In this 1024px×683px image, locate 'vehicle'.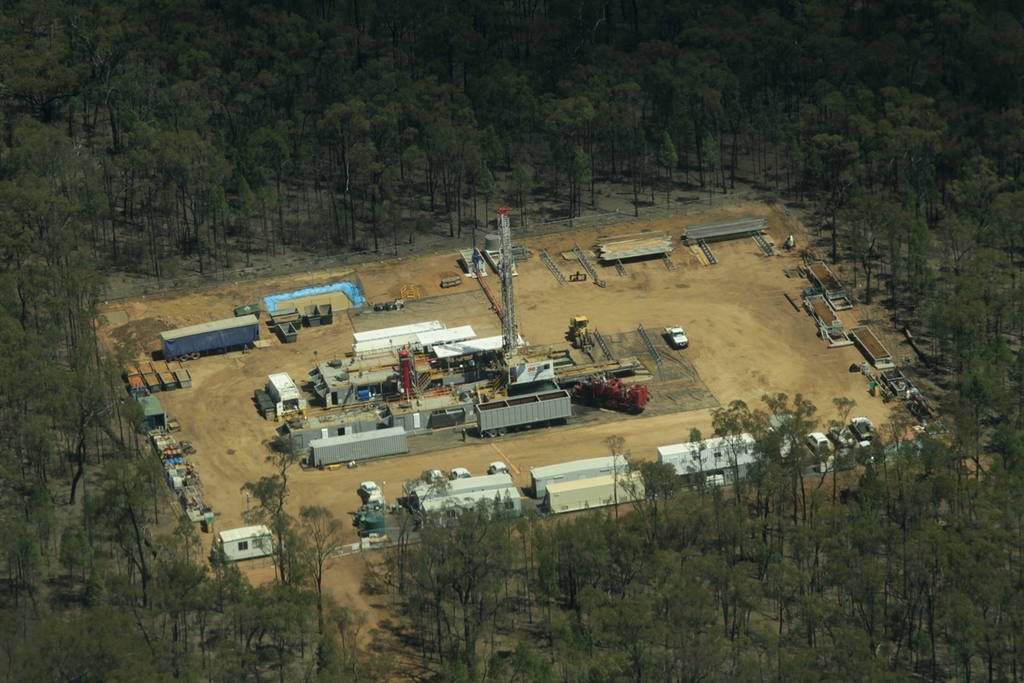
Bounding box: <box>488,460,509,473</box>.
